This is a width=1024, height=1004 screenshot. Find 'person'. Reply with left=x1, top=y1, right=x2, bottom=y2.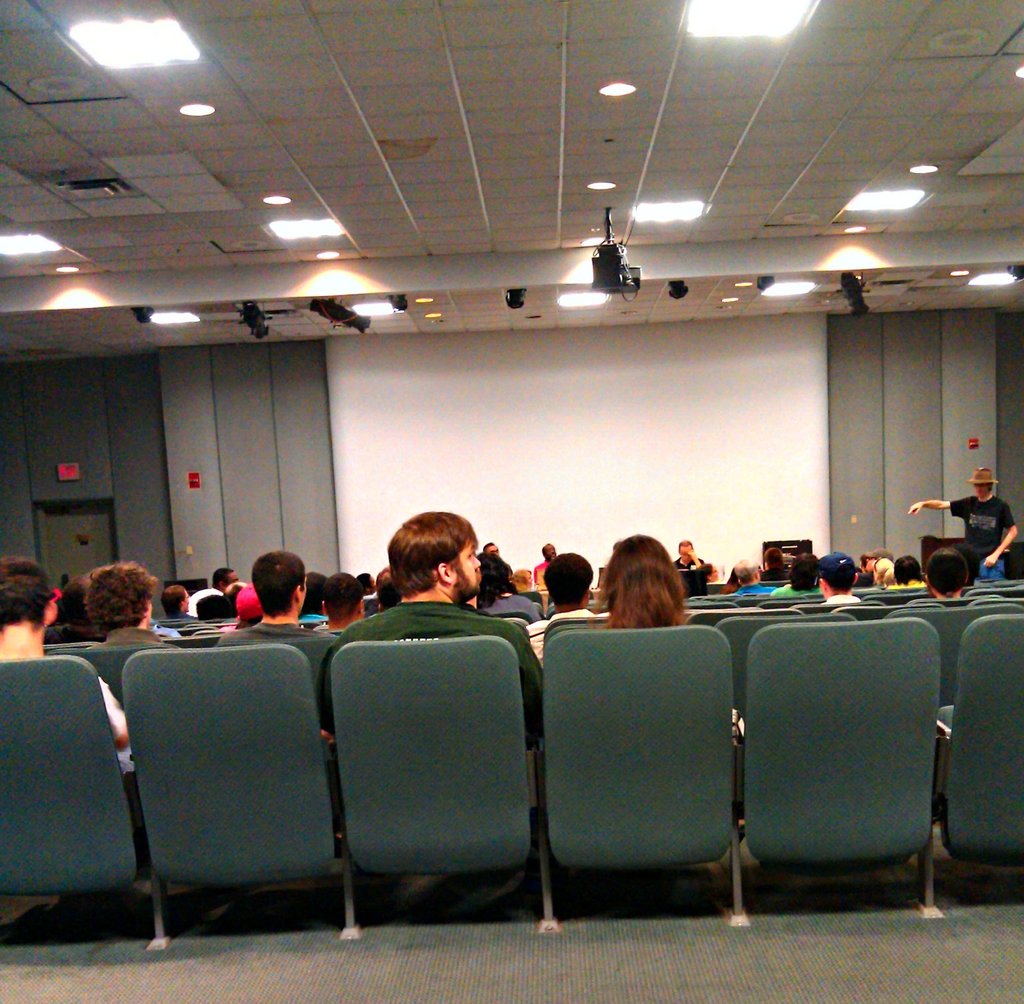
left=230, top=539, right=342, bottom=753.
